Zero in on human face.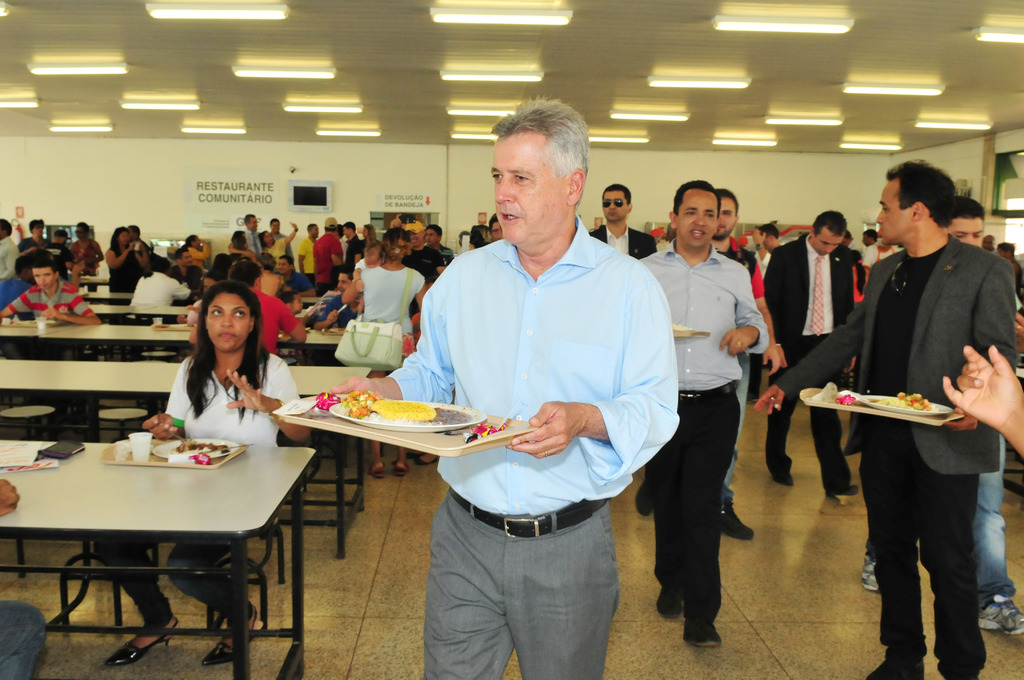
Zeroed in: bbox(945, 221, 989, 248).
